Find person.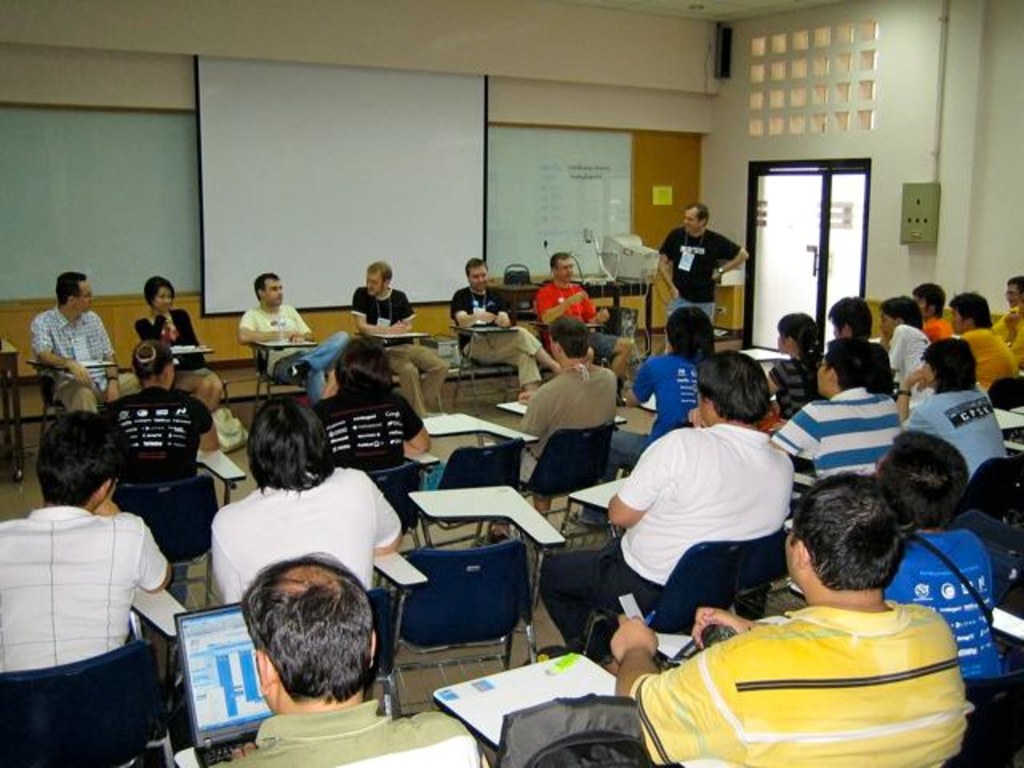
<bbox>195, 552, 496, 766</bbox>.
